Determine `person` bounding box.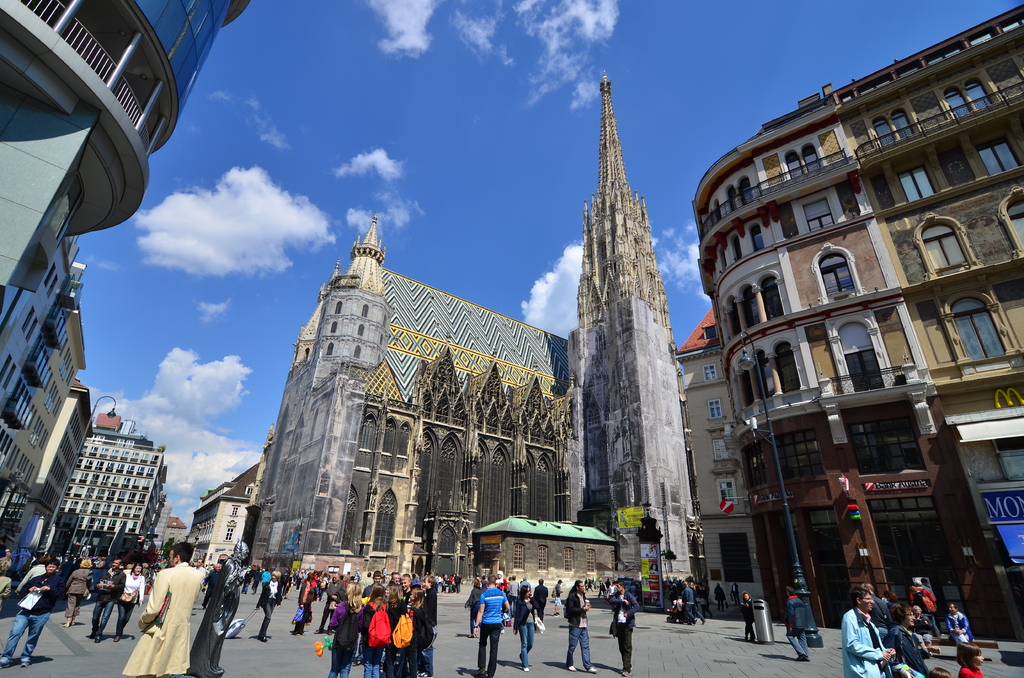
Determined: (x1=785, y1=586, x2=808, y2=659).
